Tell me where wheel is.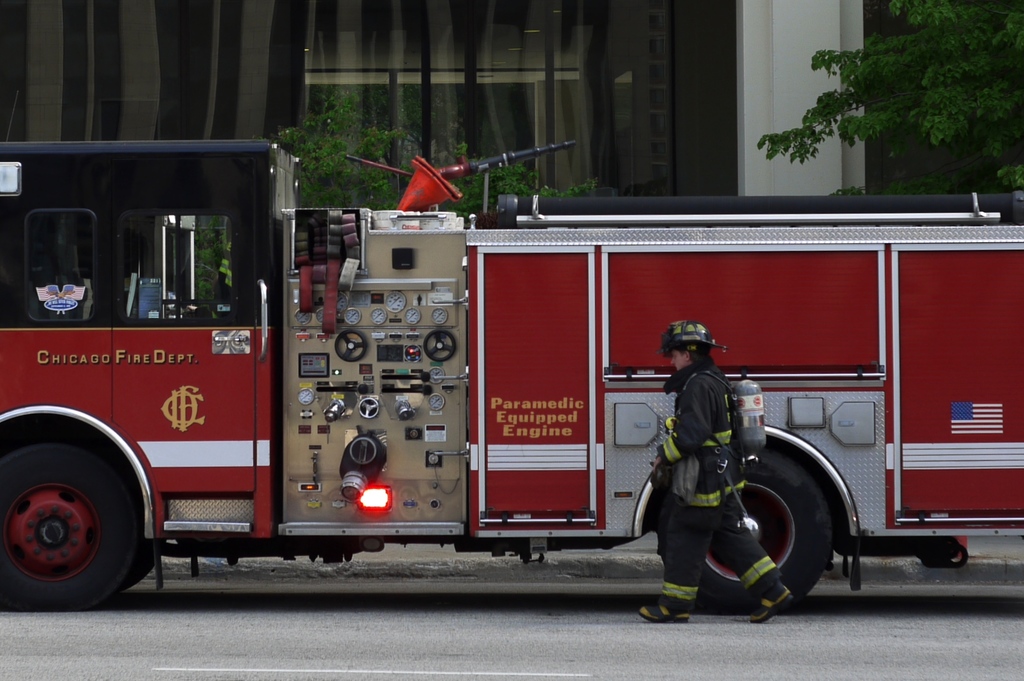
wheel is at crop(134, 532, 158, 591).
